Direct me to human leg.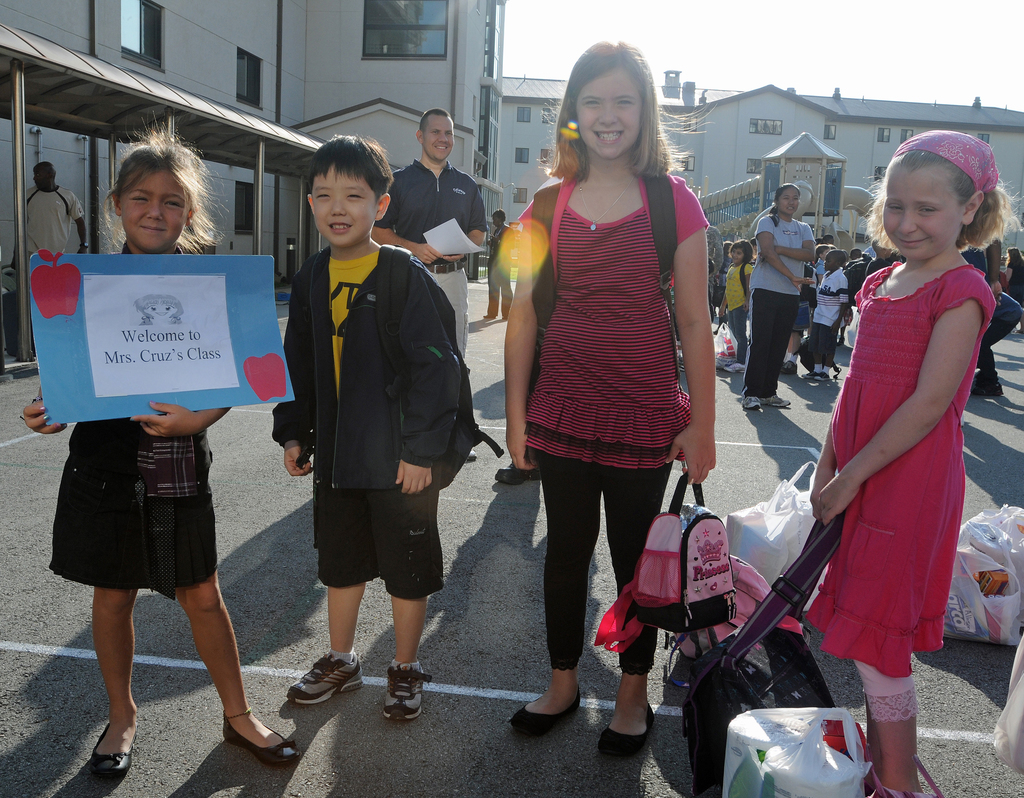
Direction: select_region(595, 466, 688, 763).
